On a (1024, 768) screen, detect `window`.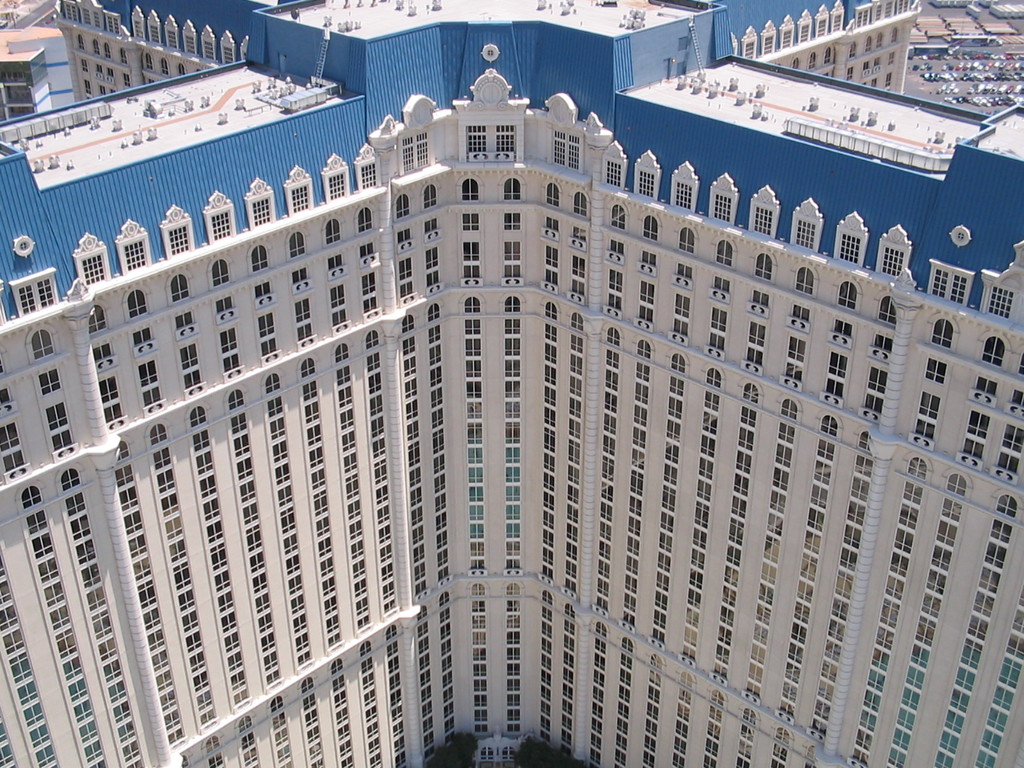
detection(372, 433, 388, 465).
